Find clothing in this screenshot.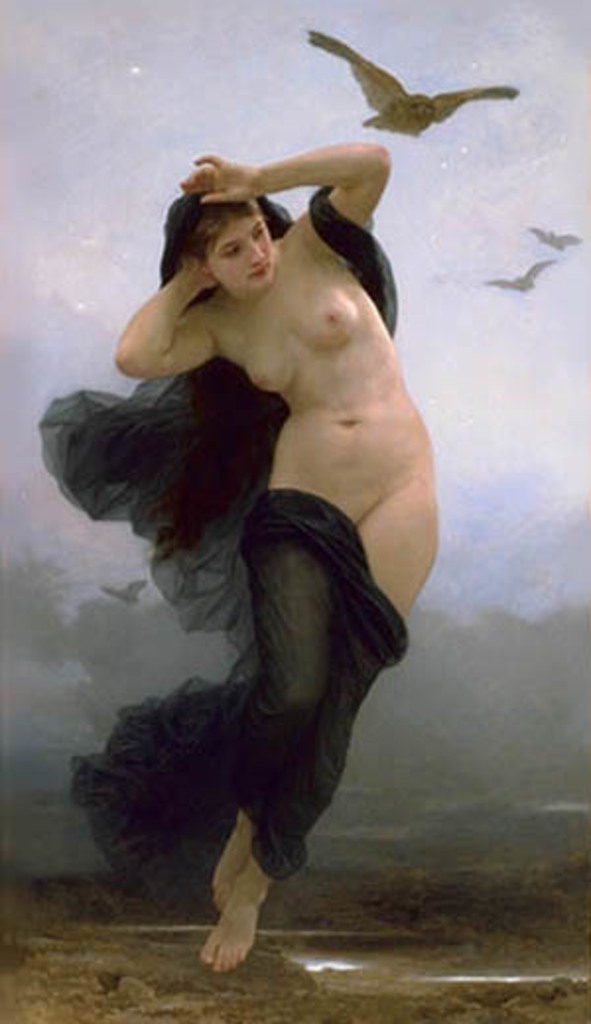
The bounding box for clothing is [65, 201, 435, 929].
